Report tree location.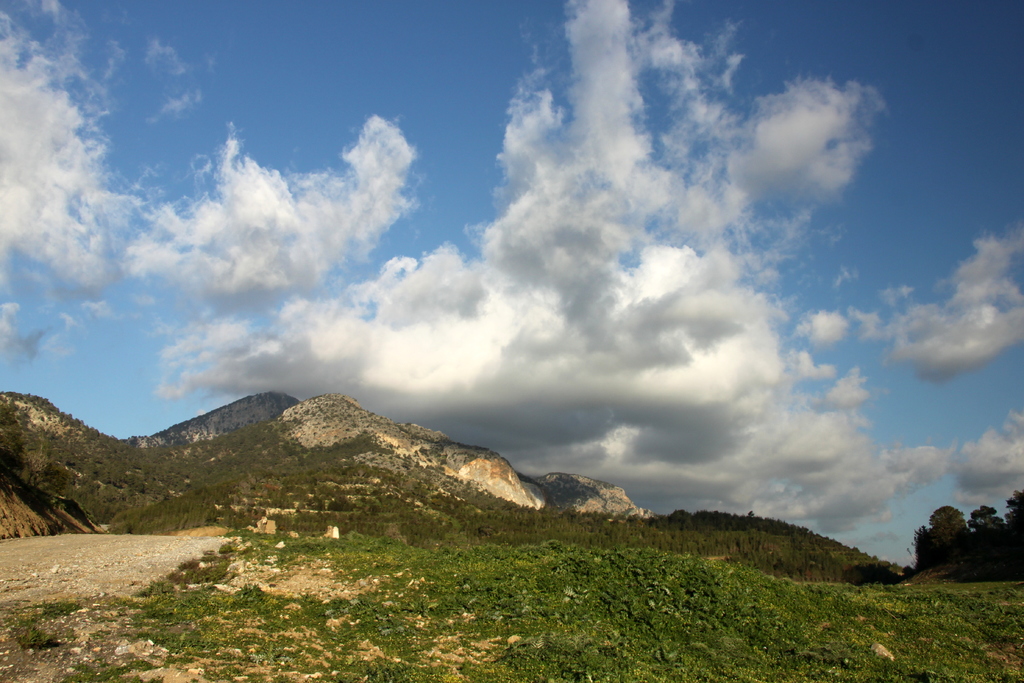
Report: 906,491,1023,587.
